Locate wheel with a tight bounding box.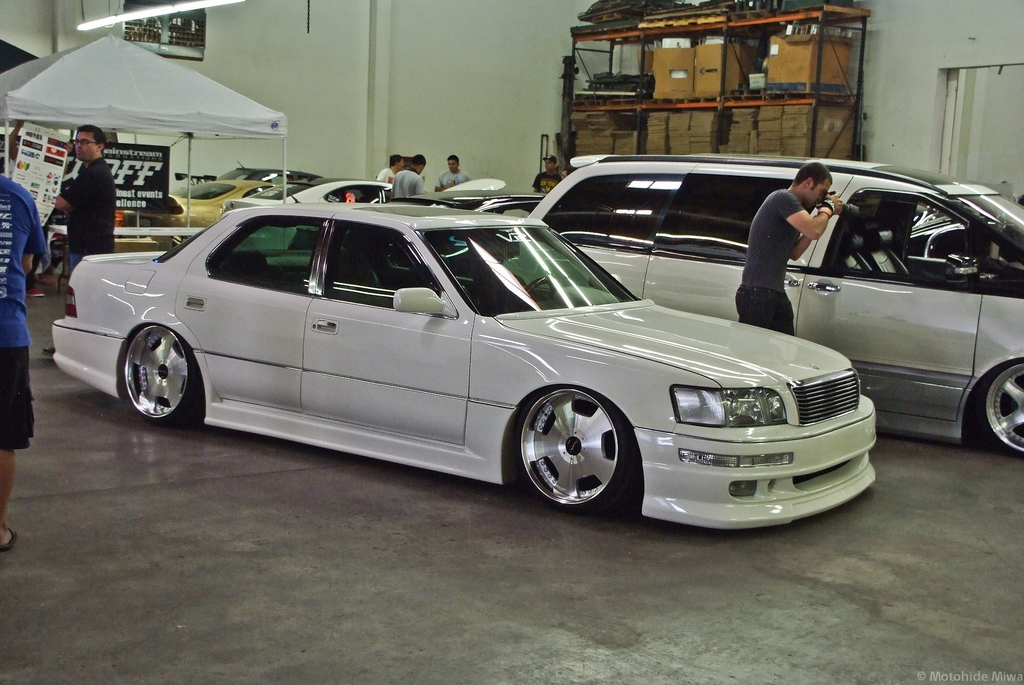
pyautogui.locateOnScreen(123, 320, 195, 423).
